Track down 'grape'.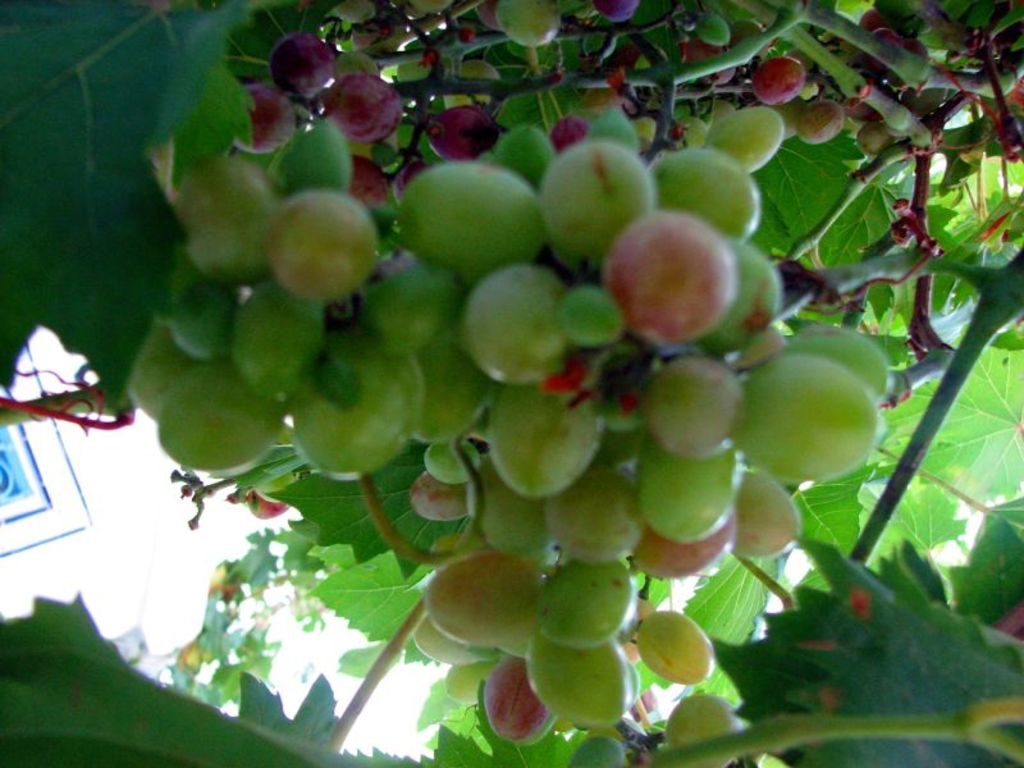
Tracked to detection(352, 23, 380, 52).
